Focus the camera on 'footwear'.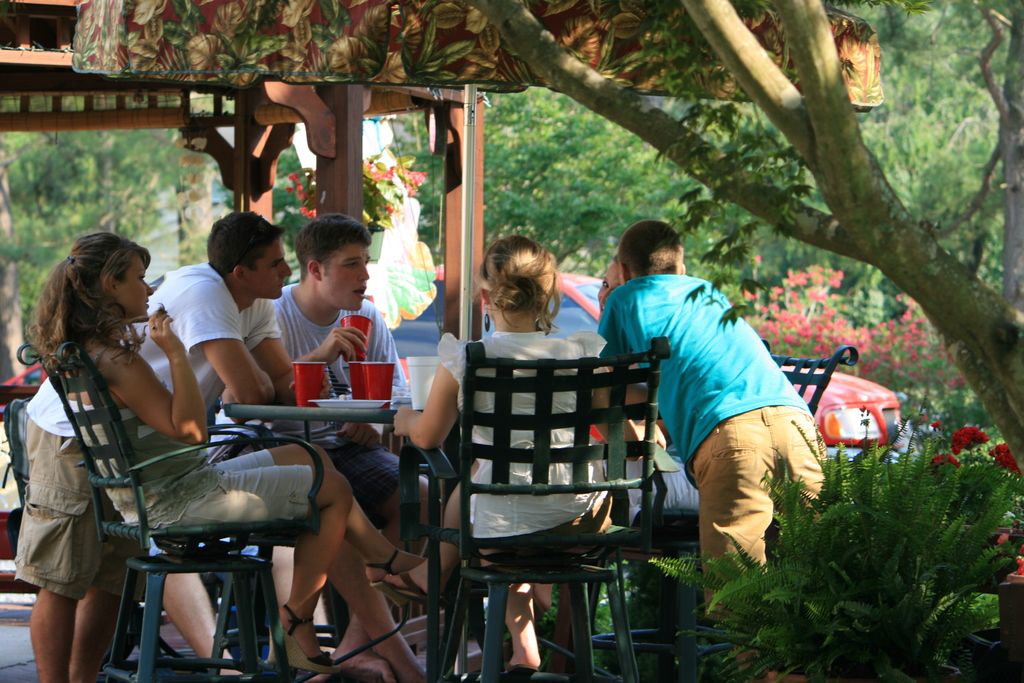
Focus region: 500:658:534:682.
